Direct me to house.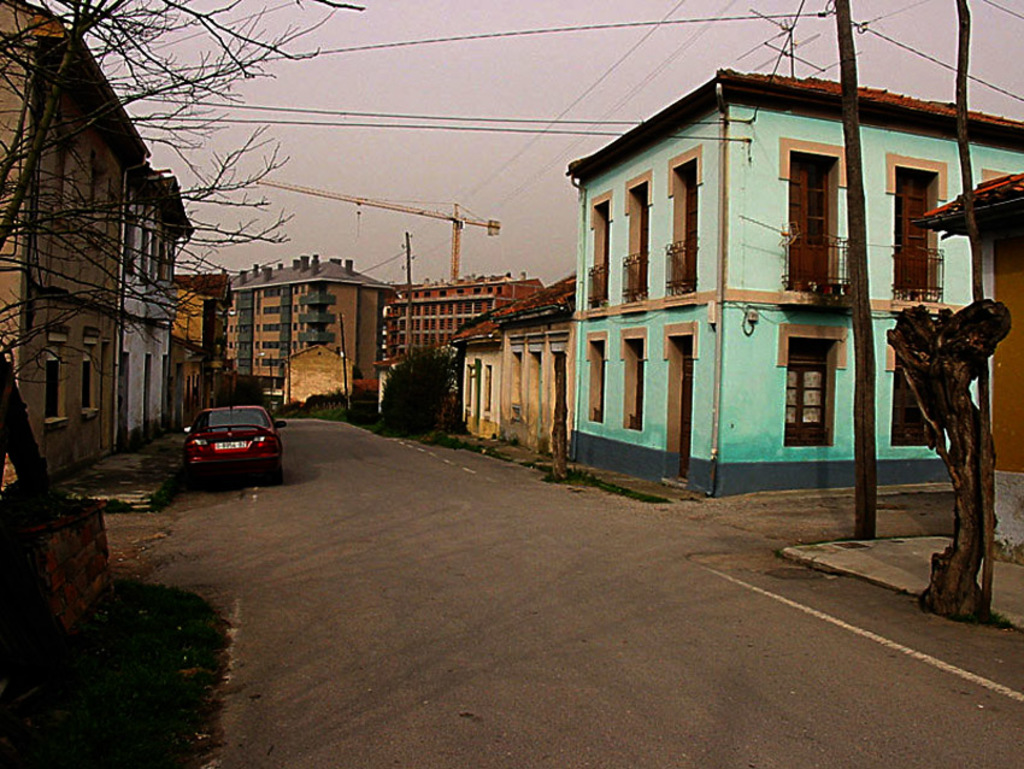
Direction: <box>378,277,547,375</box>.
